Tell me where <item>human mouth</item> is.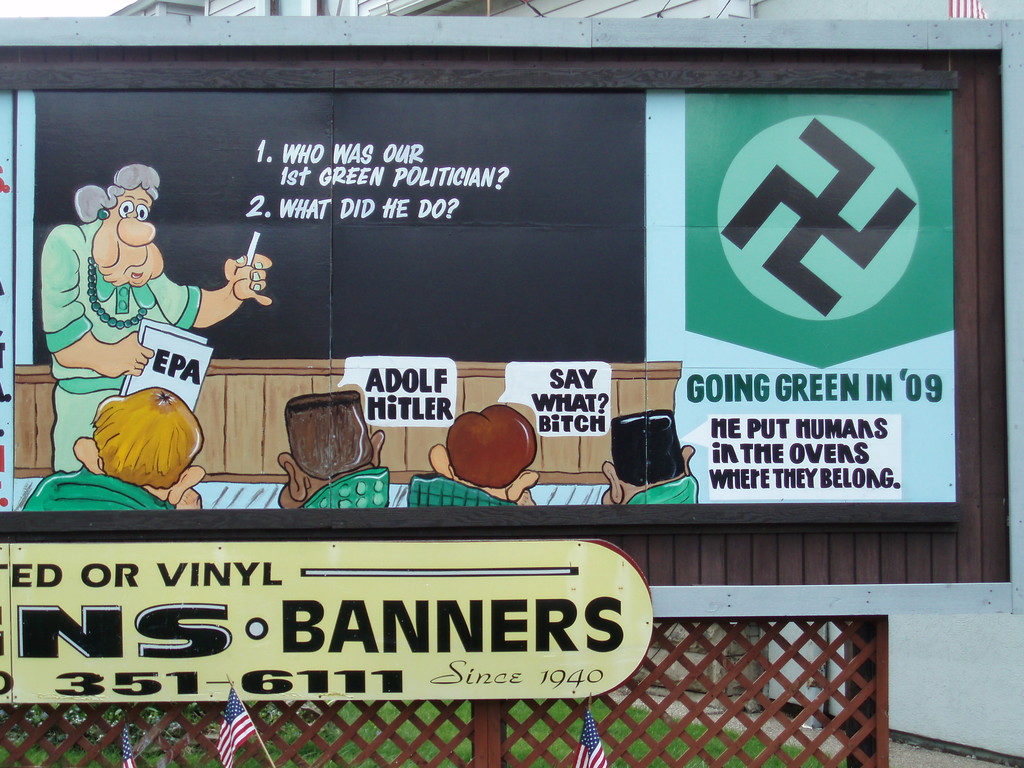
<item>human mouth</item> is at x1=134 y1=269 x2=148 y2=280.
